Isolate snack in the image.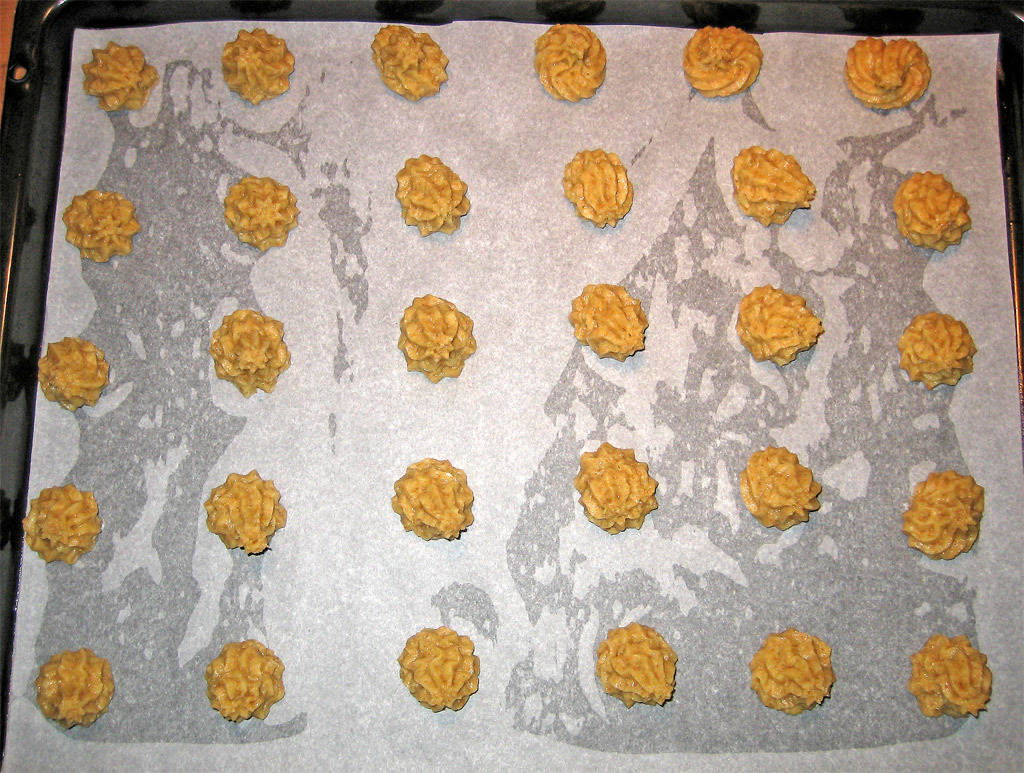
Isolated region: 601:628:679:709.
